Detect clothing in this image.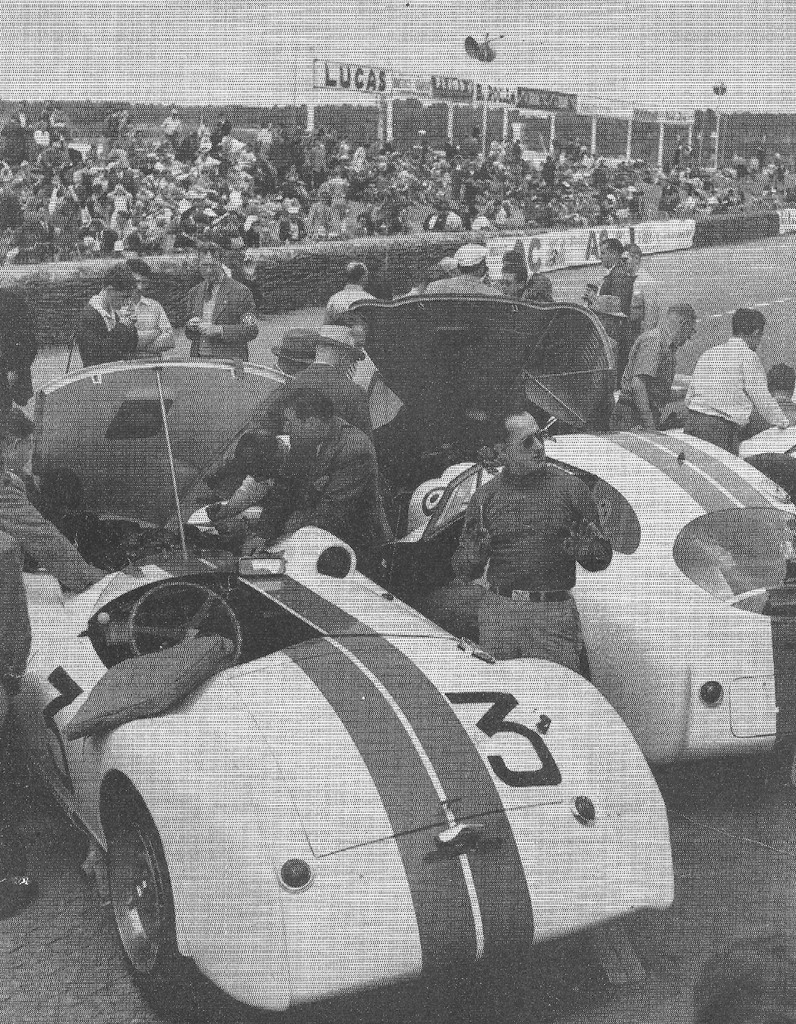
Detection: locate(253, 412, 396, 595).
